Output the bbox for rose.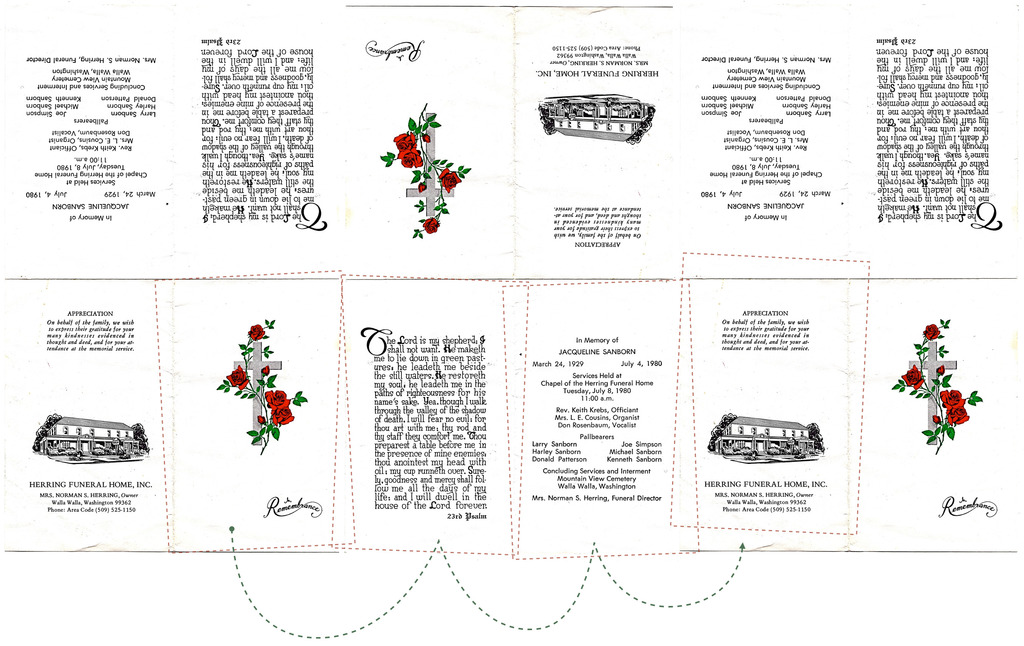
bbox(247, 321, 264, 342).
